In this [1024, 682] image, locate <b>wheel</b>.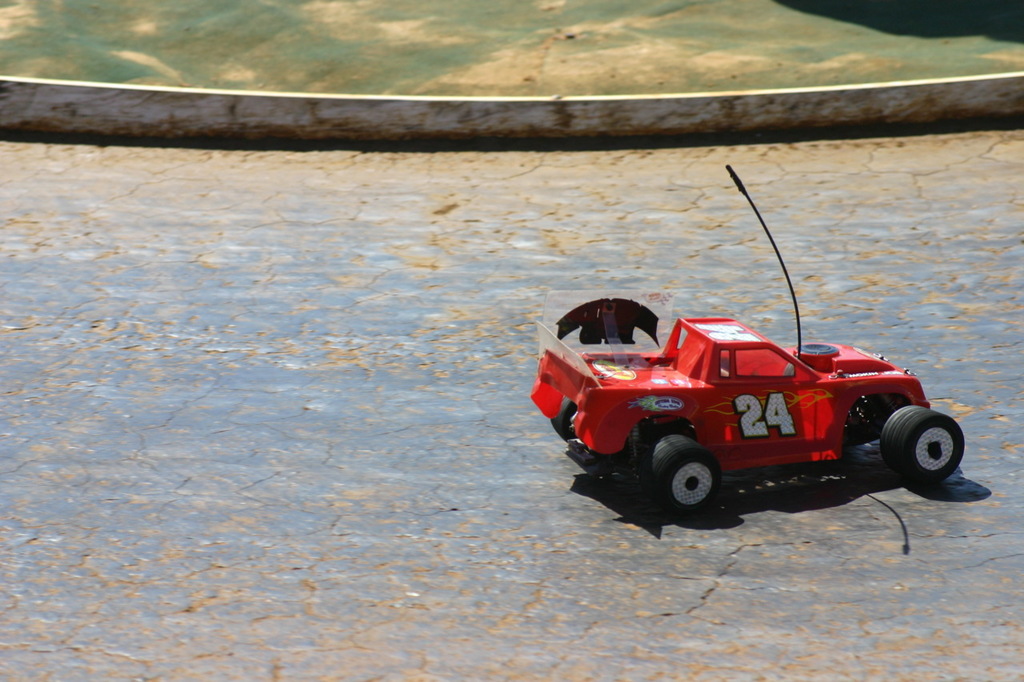
Bounding box: (left=642, top=435, right=722, bottom=515).
